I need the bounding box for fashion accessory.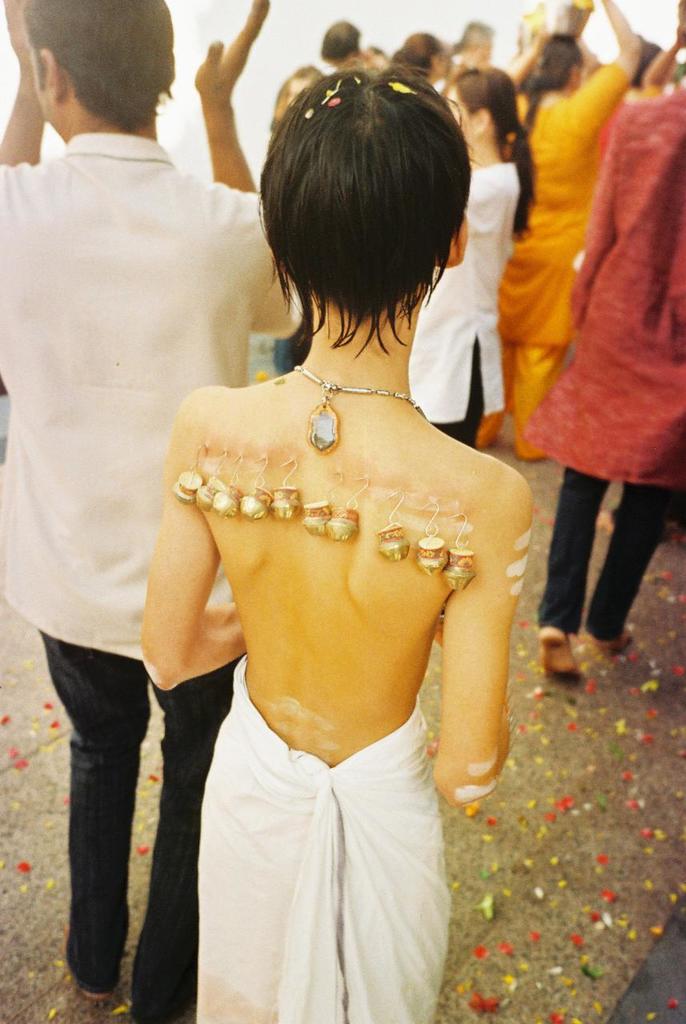
Here it is: region(286, 364, 423, 454).
